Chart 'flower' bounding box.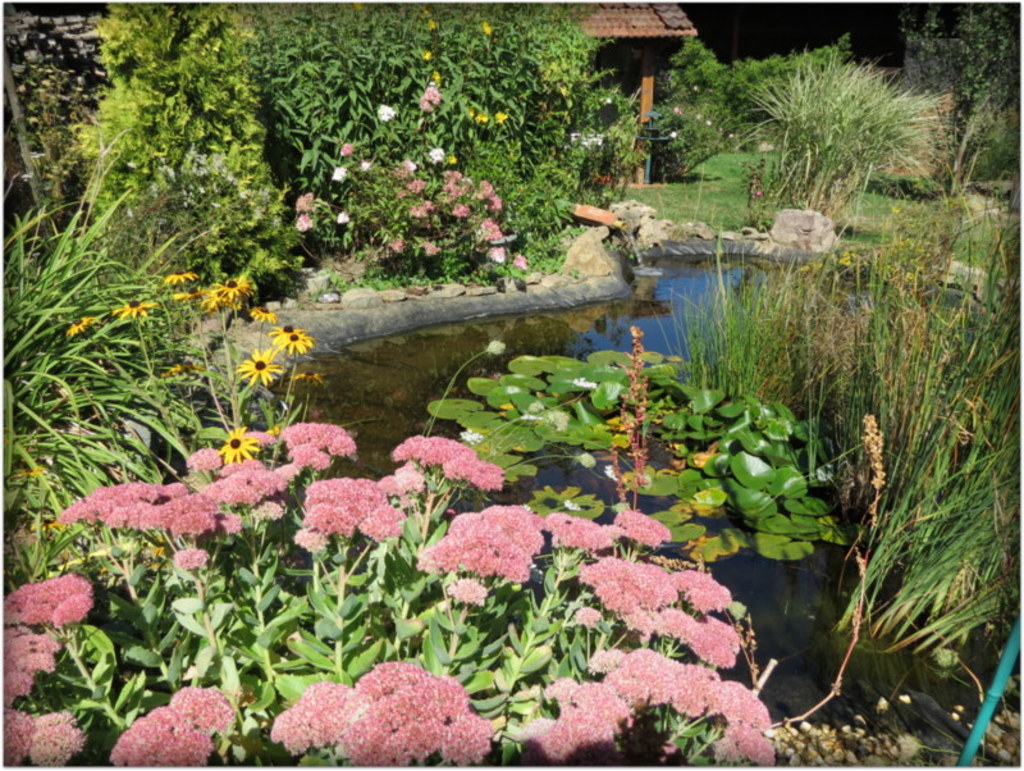
Charted: box(573, 558, 740, 671).
